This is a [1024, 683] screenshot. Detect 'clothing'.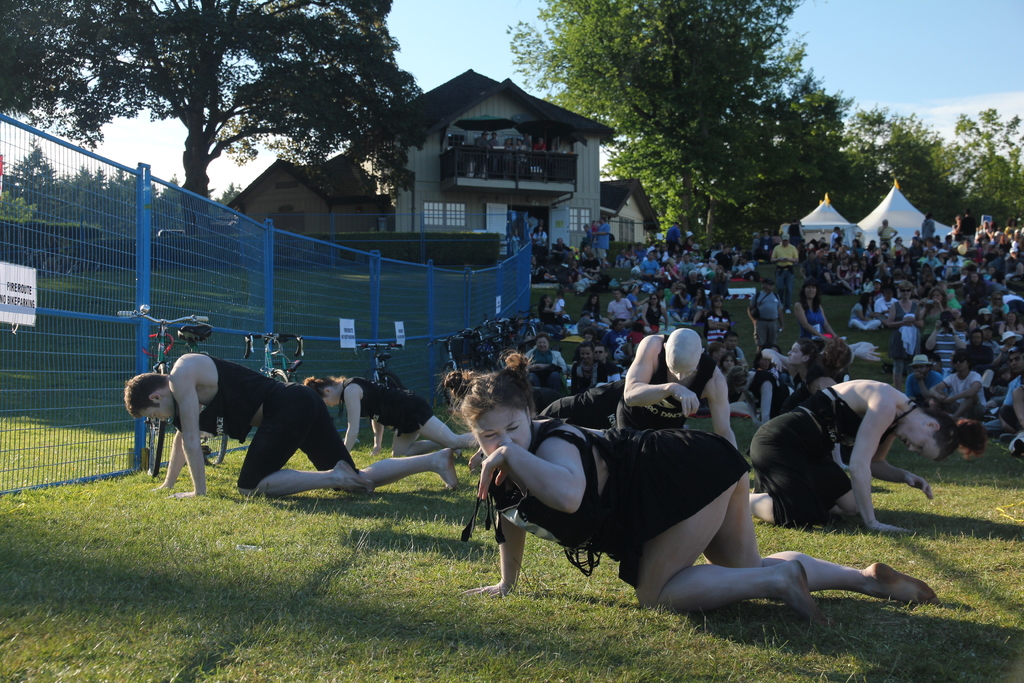
<region>680, 262, 694, 281</region>.
